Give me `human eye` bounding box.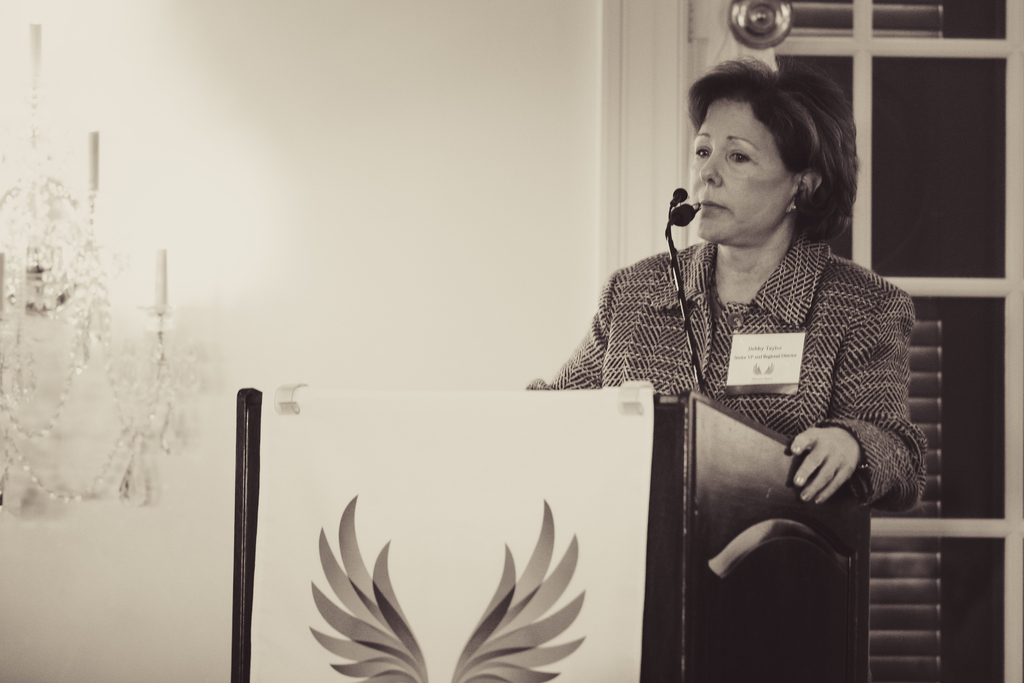
<box>723,147,759,172</box>.
